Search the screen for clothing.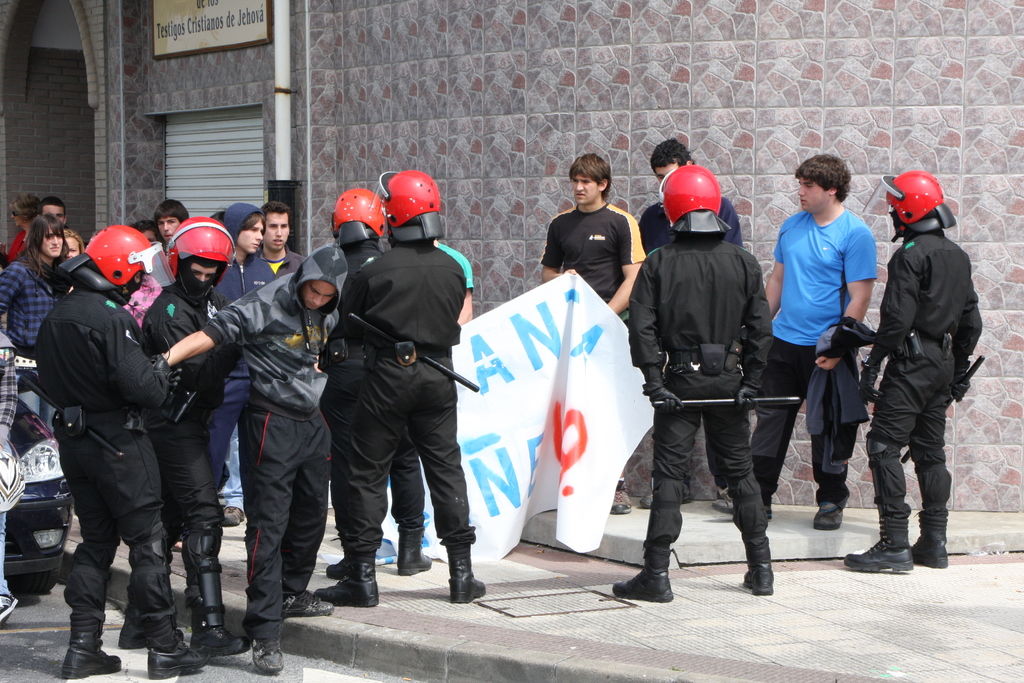
Found at left=246, top=254, right=300, bottom=272.
